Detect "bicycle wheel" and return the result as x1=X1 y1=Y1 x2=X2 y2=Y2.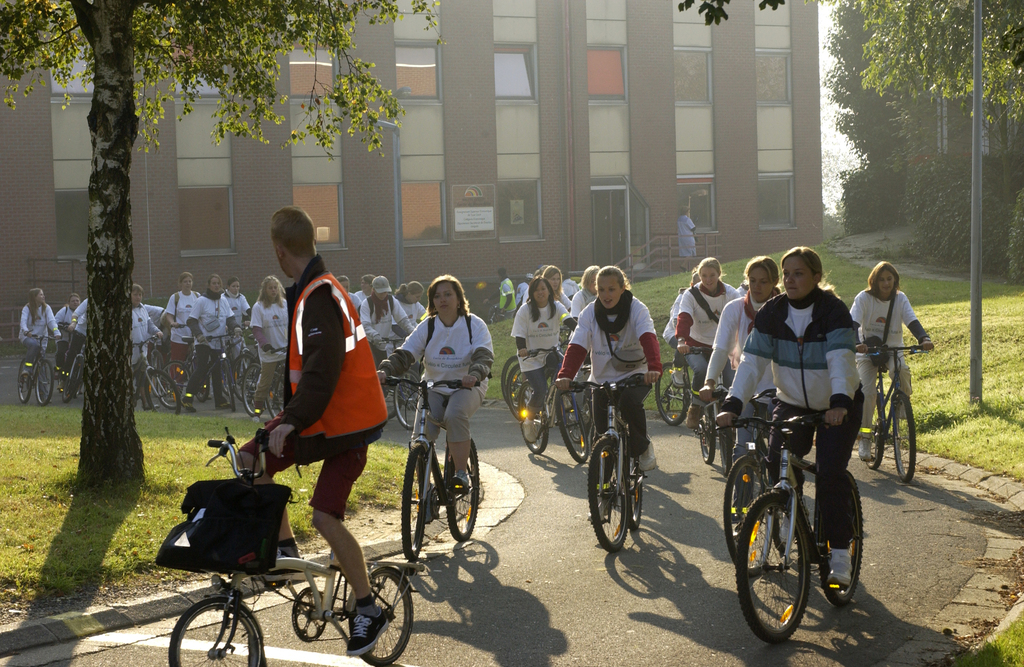
x1=734 y1=483 x2=812 y2=642.
